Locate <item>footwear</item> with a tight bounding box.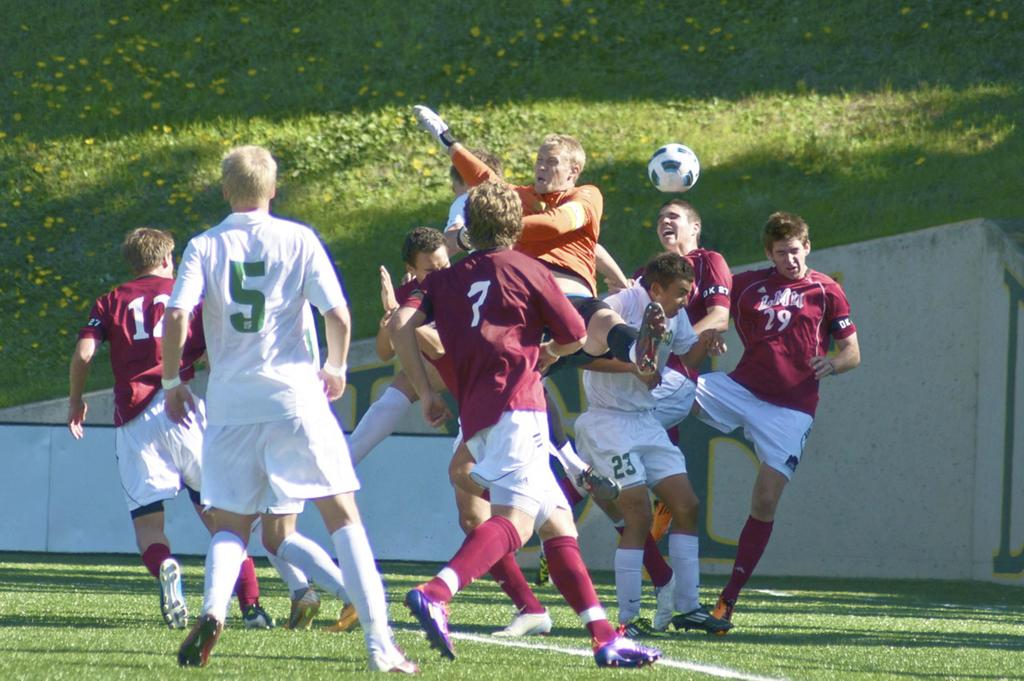
bbox=[488, 607, 551, 634].
